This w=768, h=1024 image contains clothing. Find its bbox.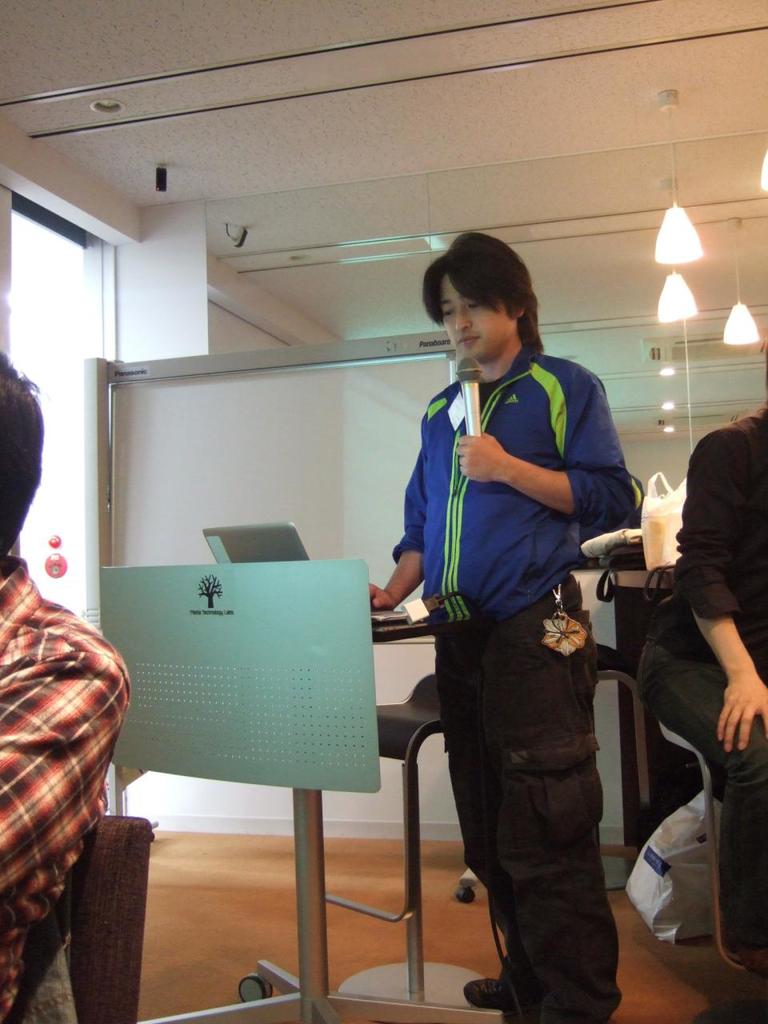
detection(0, 542, 150, 1019).
